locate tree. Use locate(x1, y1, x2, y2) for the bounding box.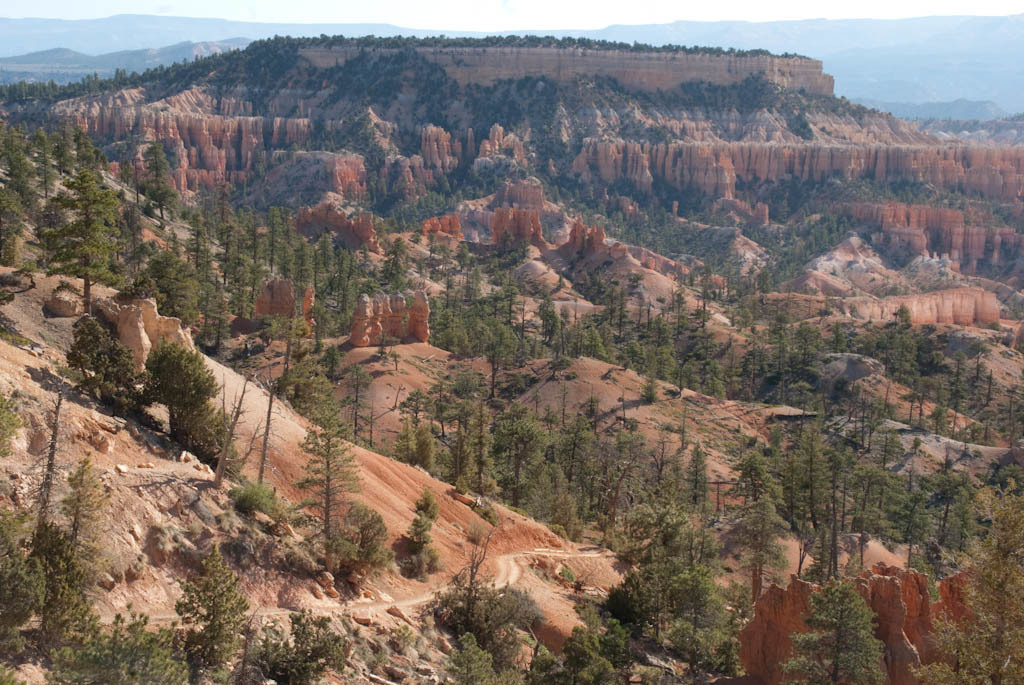
locate(334, 232, 351, 328).
